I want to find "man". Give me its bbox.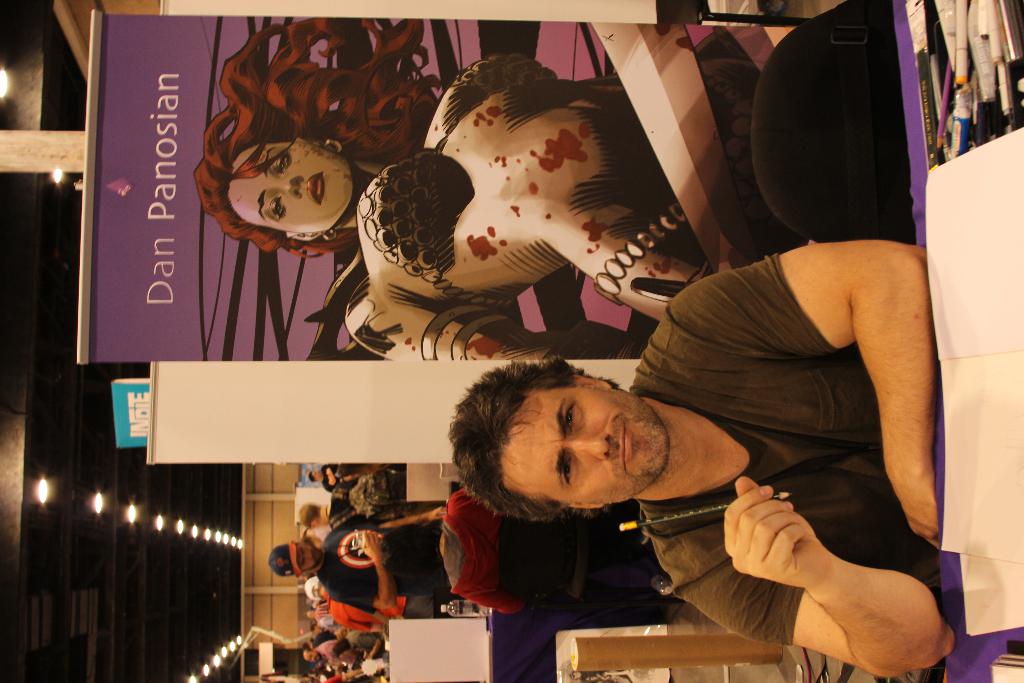
307 465 342 491.
